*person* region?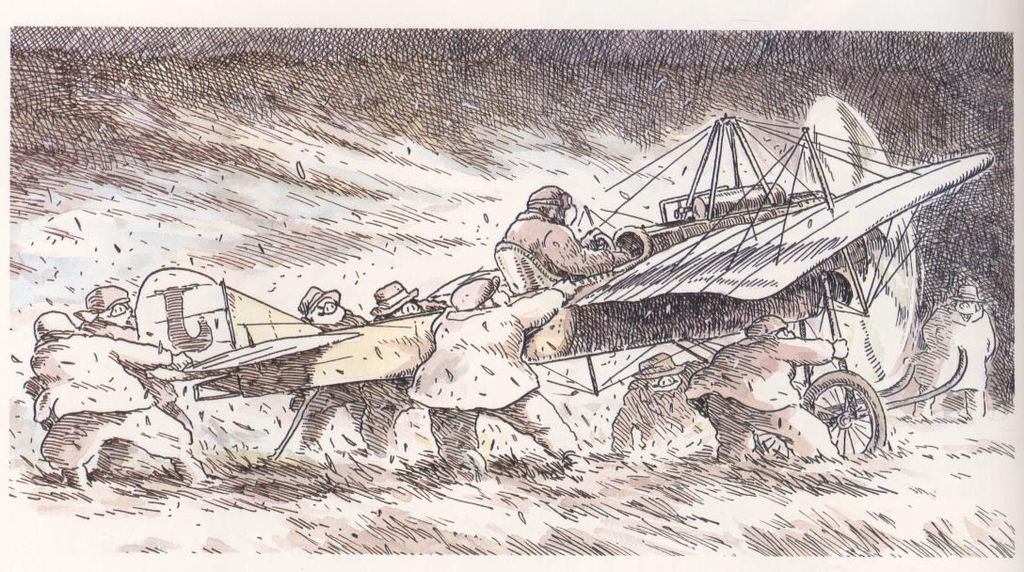
locate(680, 301, 848, 462)
